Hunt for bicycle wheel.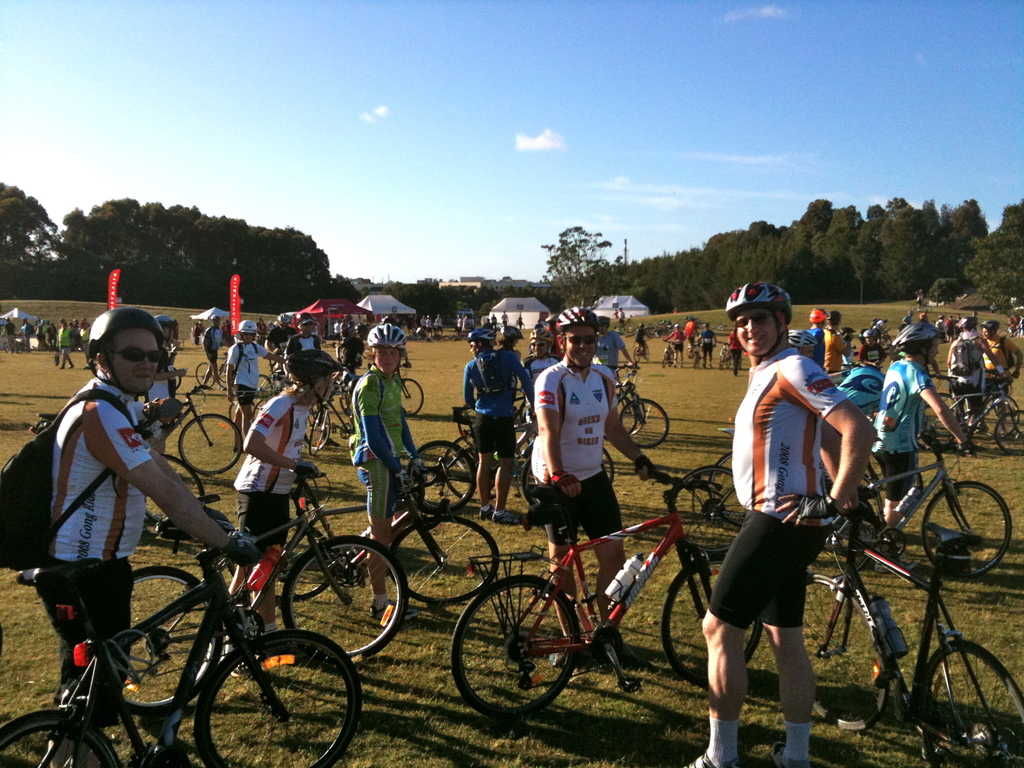
Hunted down at 442:431:505:505.
